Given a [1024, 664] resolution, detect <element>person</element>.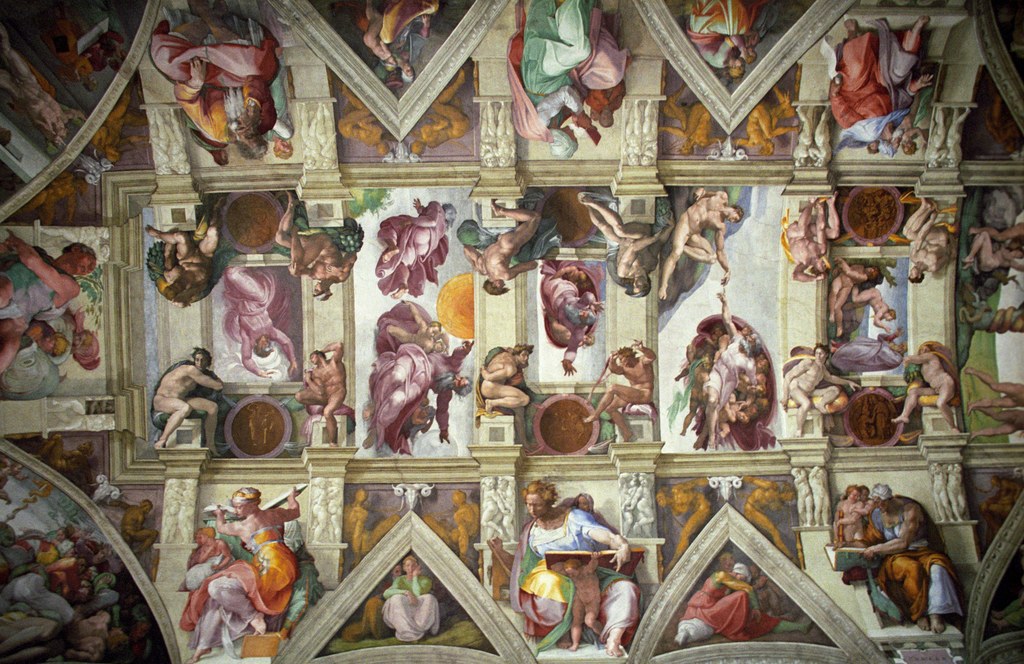
851 283 908 352.
